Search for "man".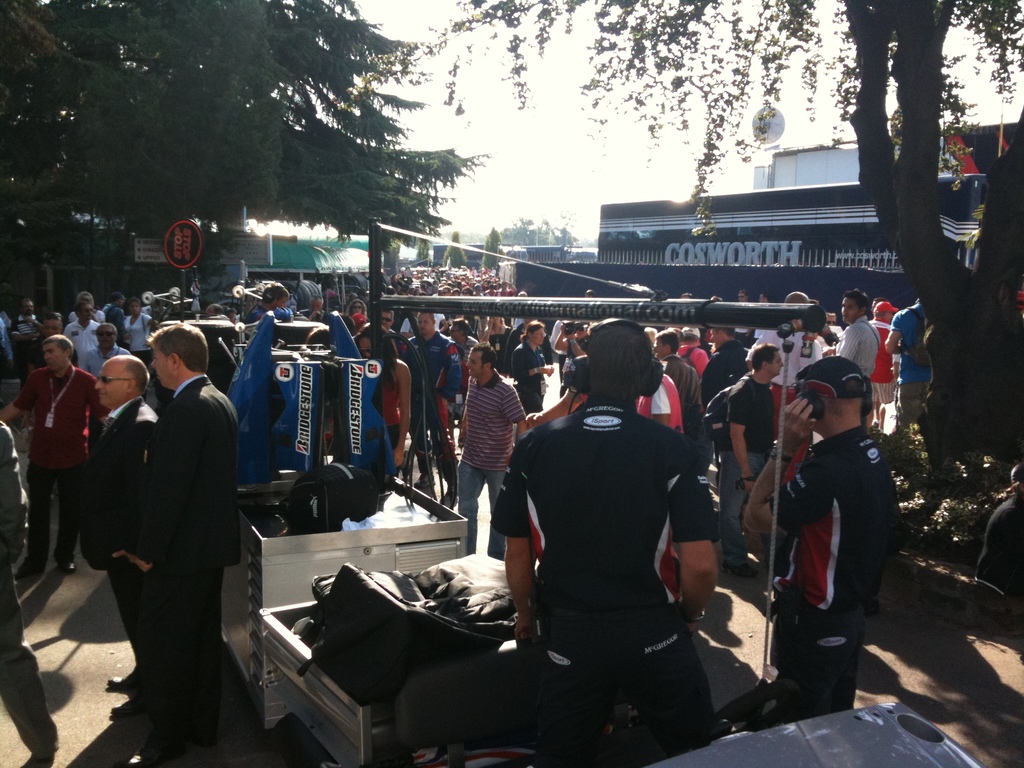
Found at box(653, 327, 705, 430).
